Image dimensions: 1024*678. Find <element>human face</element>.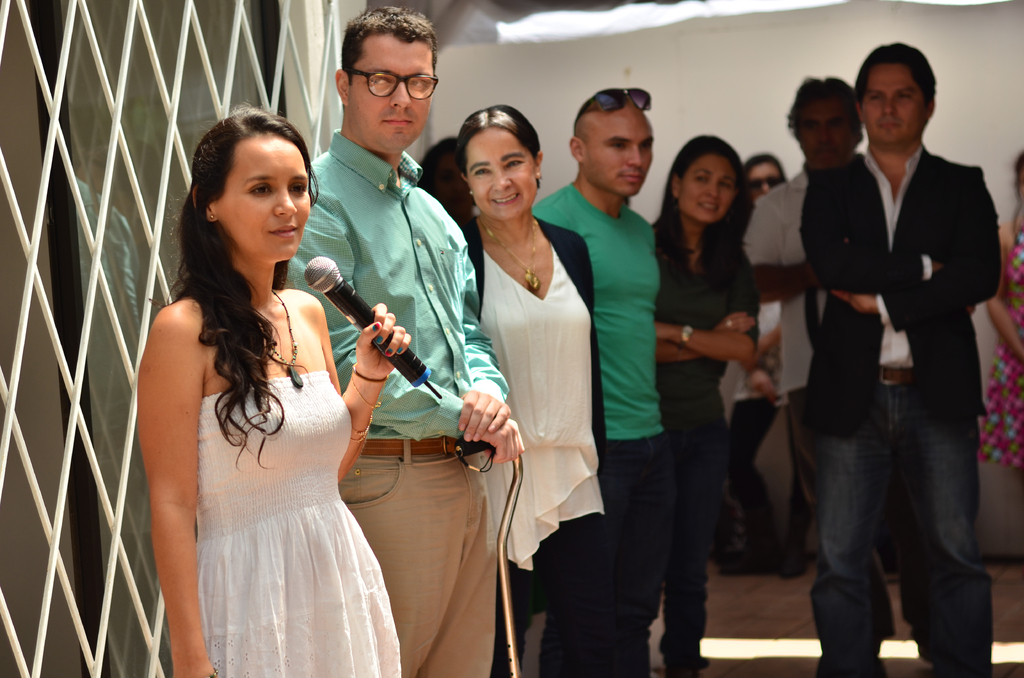
box(467, 131, 536, 220).
